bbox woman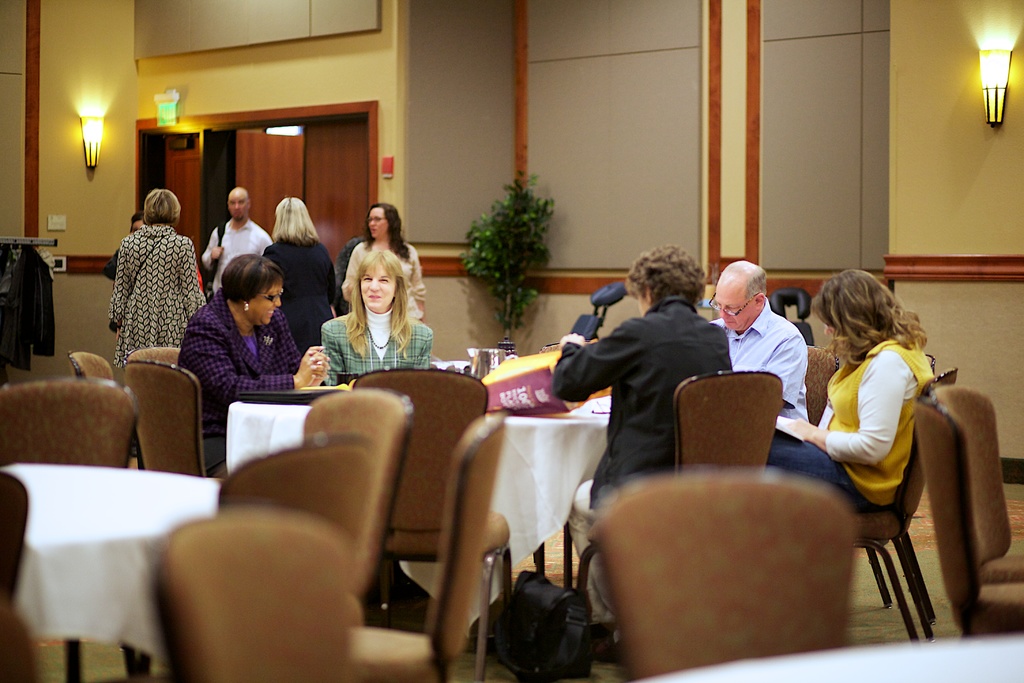
(x1=111, y1=184, x2=206, y2=373)
